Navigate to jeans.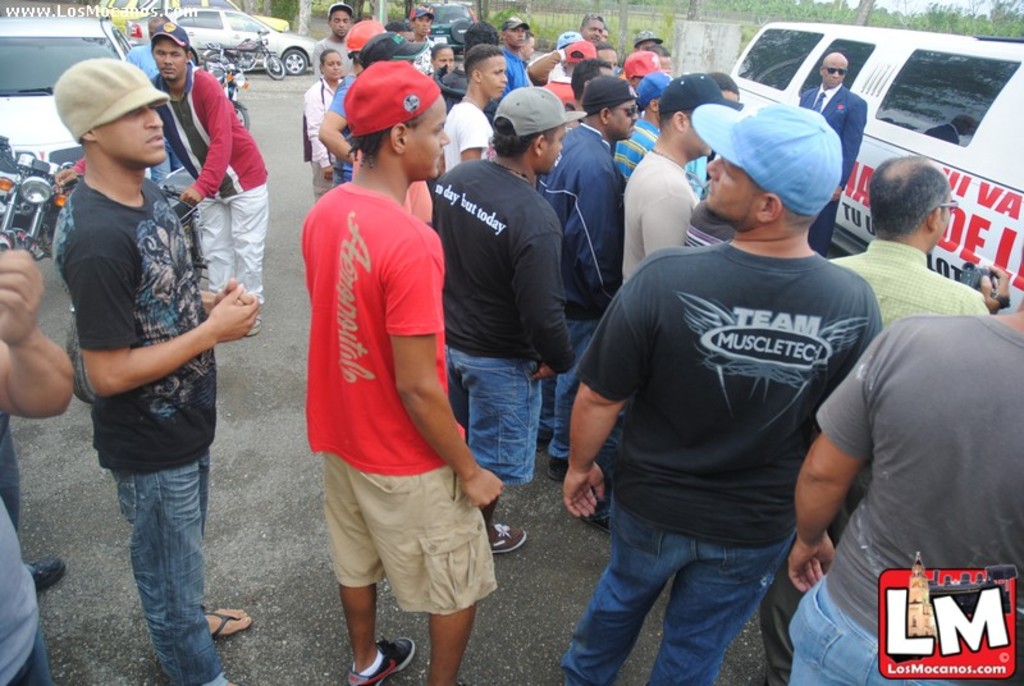
Navigation target: region(764, 559, 790, 673).
